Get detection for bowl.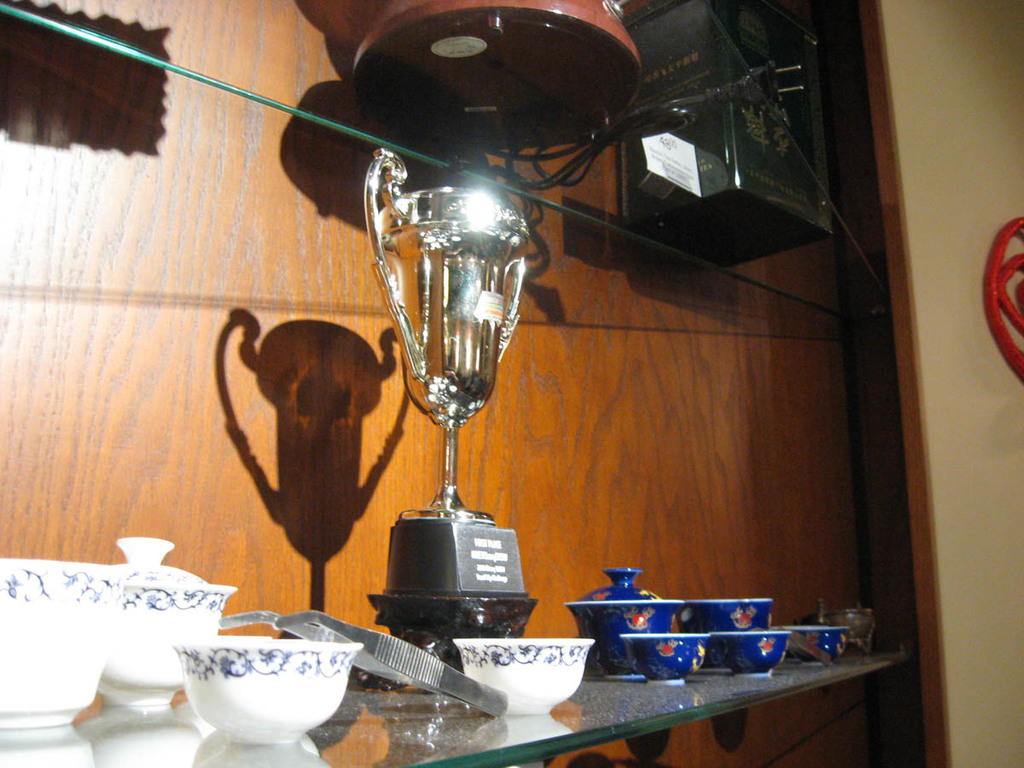
Detection: box(782, 625, 843, 663).
